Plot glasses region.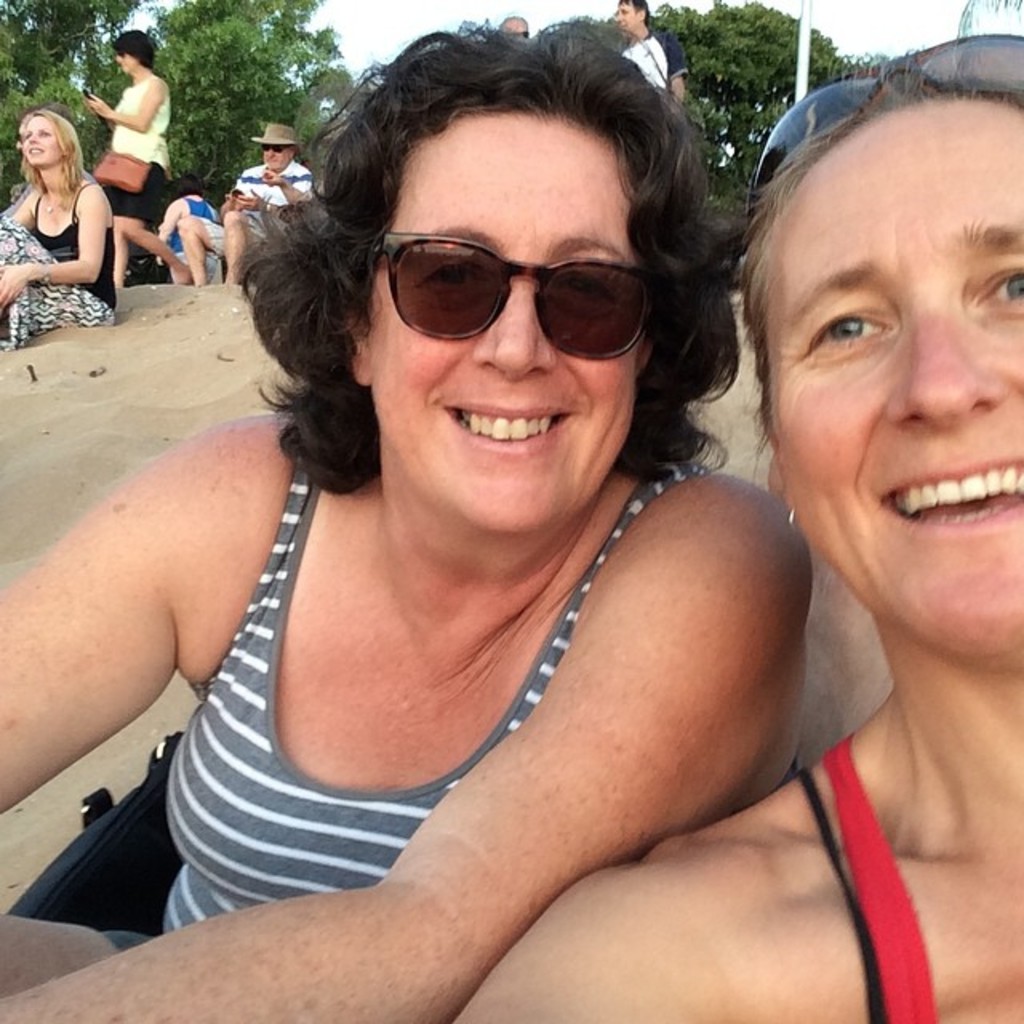
Plotted at bbox=(342, 224, 688, 349).
